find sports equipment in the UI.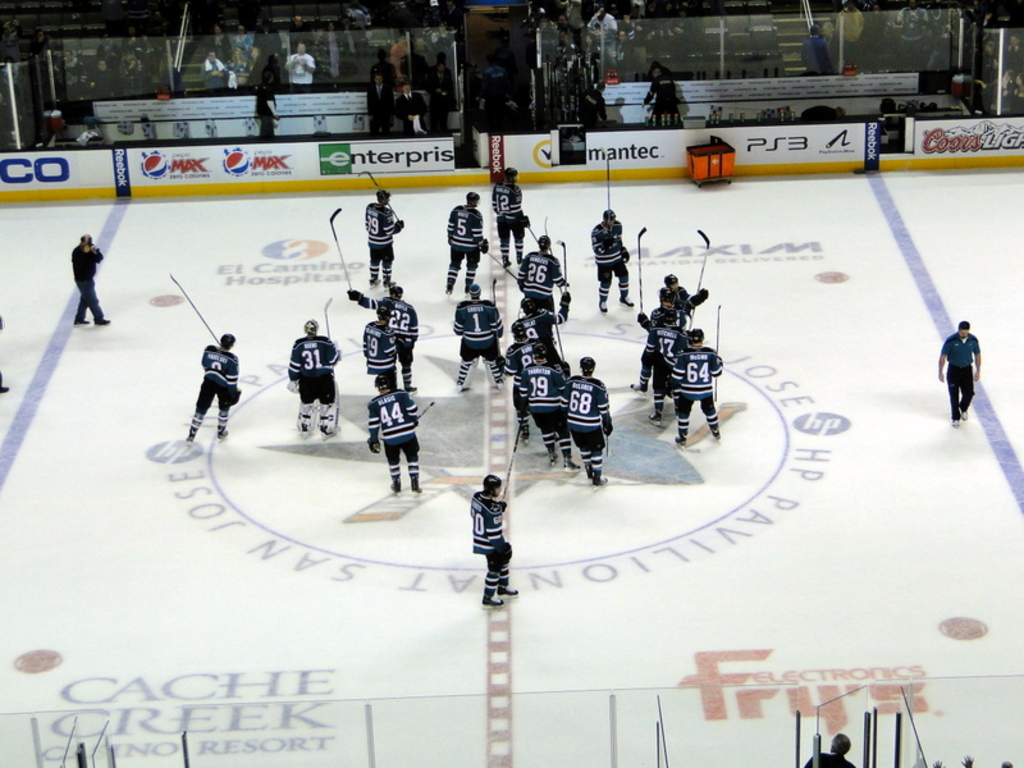
UI element at 632 229 649 314.
